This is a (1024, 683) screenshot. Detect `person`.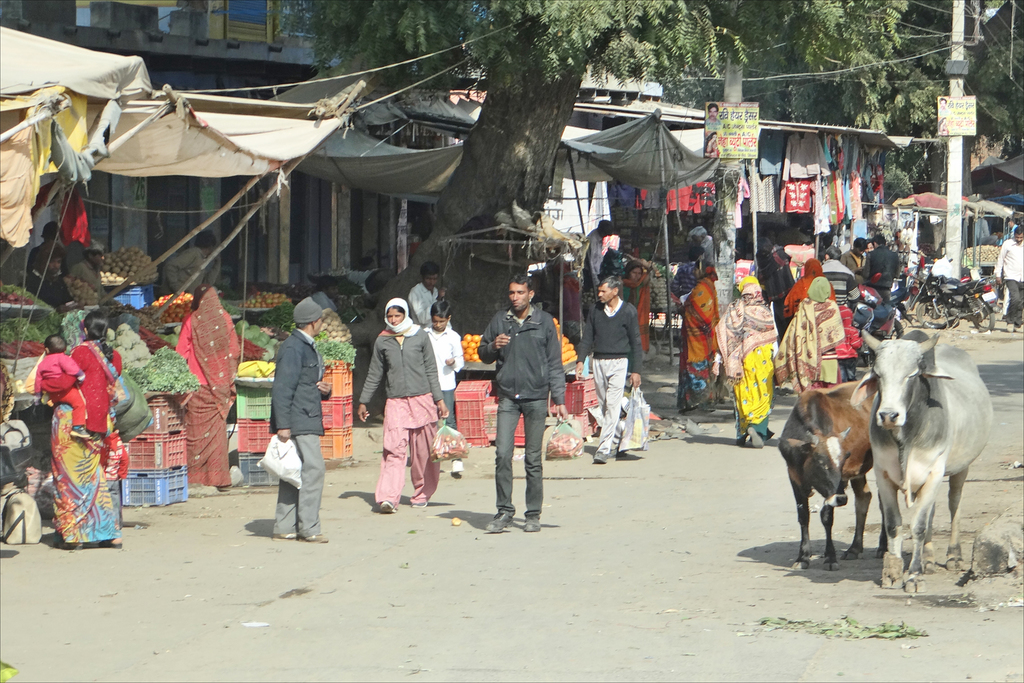
rect(159, 231, 221, 292).
